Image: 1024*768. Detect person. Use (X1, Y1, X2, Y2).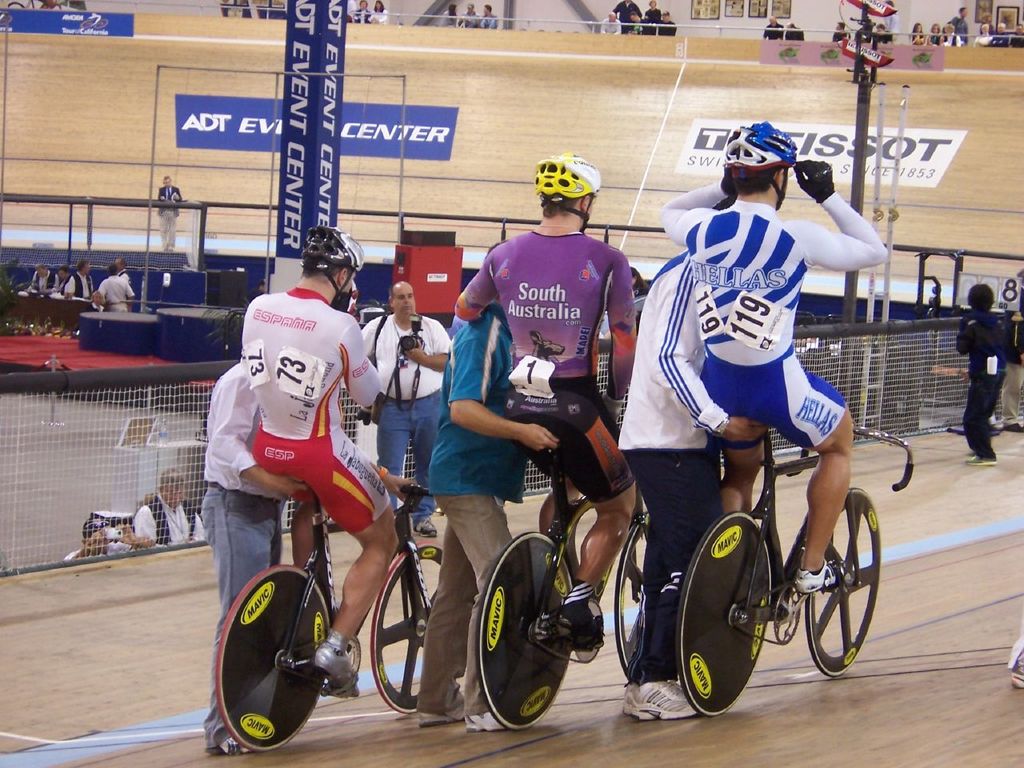
(630, 264, 647, 298).
